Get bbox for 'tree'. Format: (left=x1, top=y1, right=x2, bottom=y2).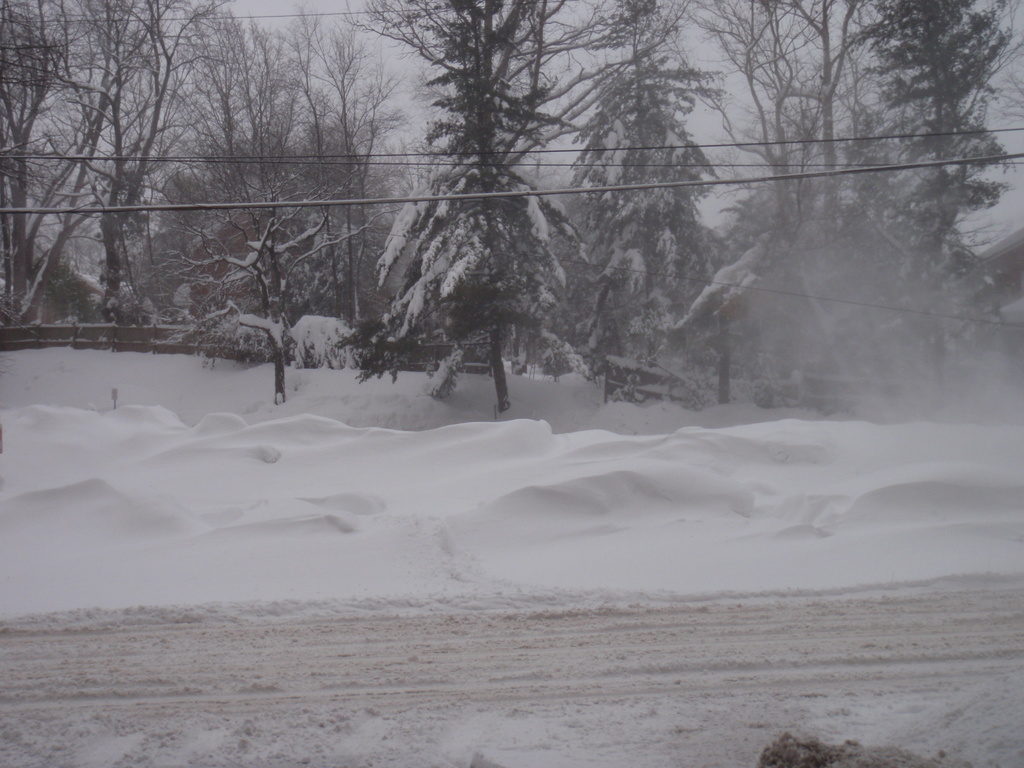
(left=575, top=0, right=1023, bottom=419).
